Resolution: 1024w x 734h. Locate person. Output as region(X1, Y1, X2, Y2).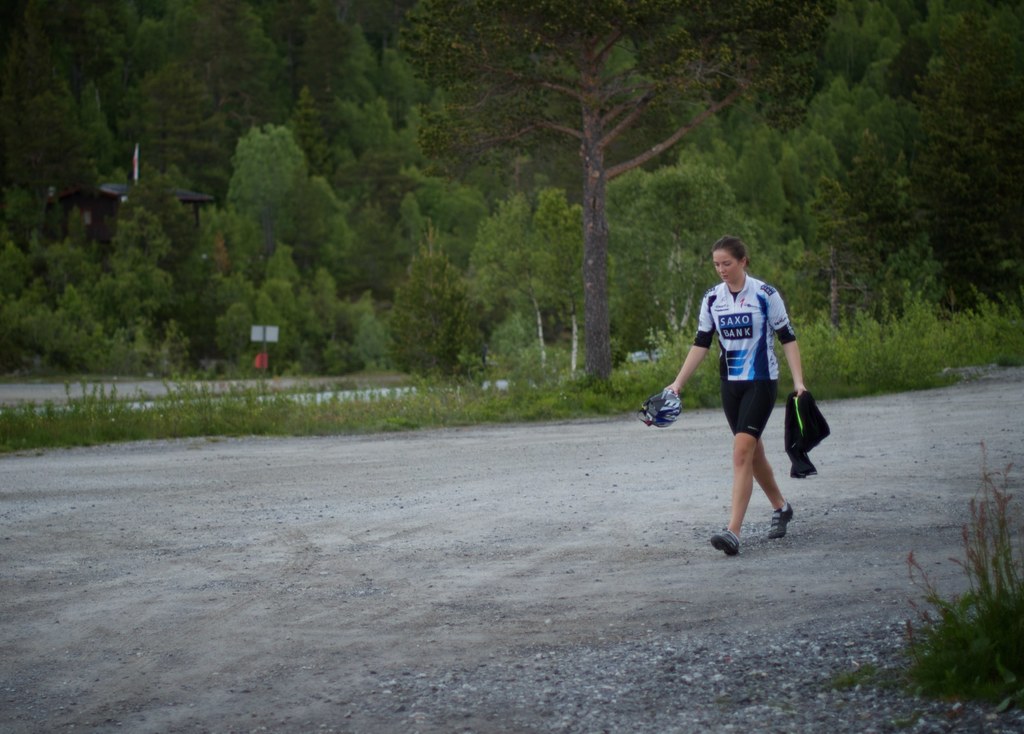
region(691, 241, 818, 558).
